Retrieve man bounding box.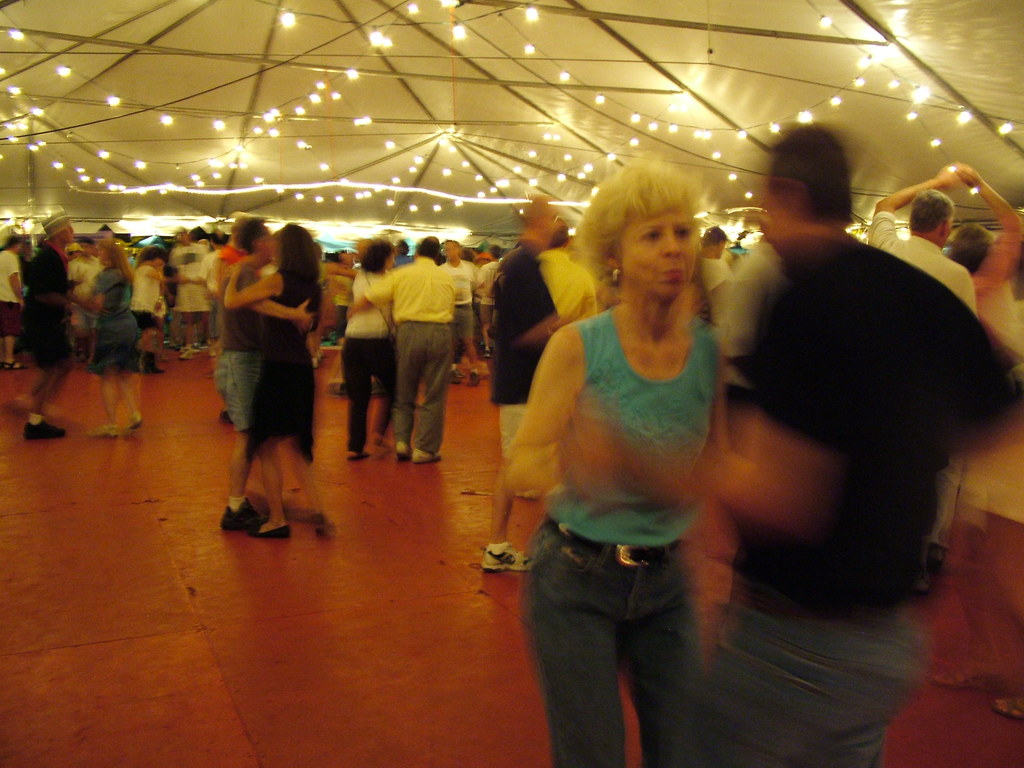
Bounding box: select_region(867, 161, 977, 594).
